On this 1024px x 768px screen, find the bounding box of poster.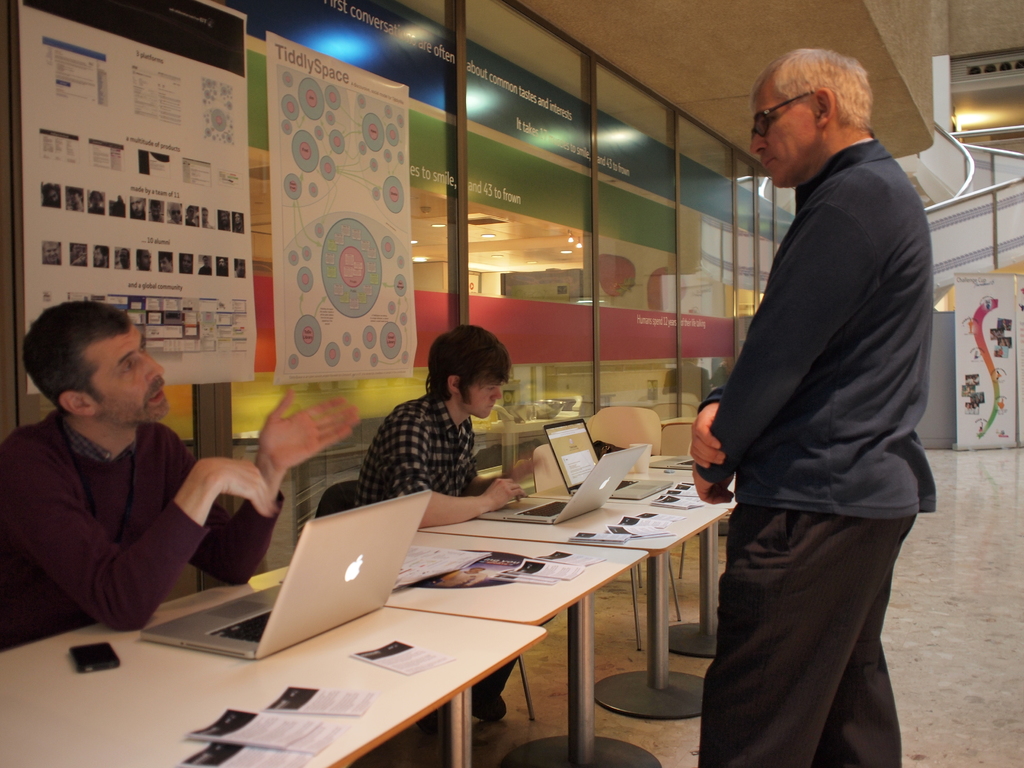
Bounding box: 0, 0, 236, 387.
